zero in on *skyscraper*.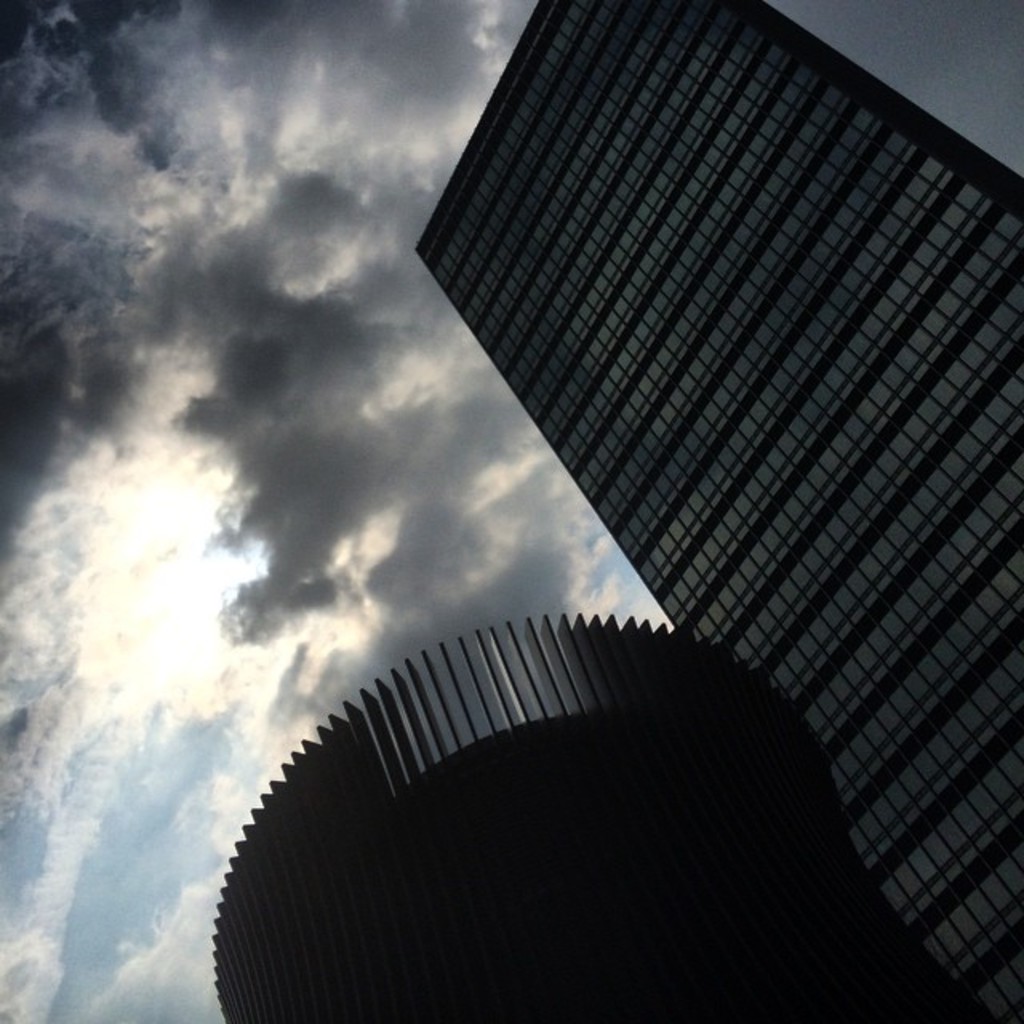
Zeroed in: {"x1": 288, "y1": 2, "x2": 1002, "y2": 1023}.
